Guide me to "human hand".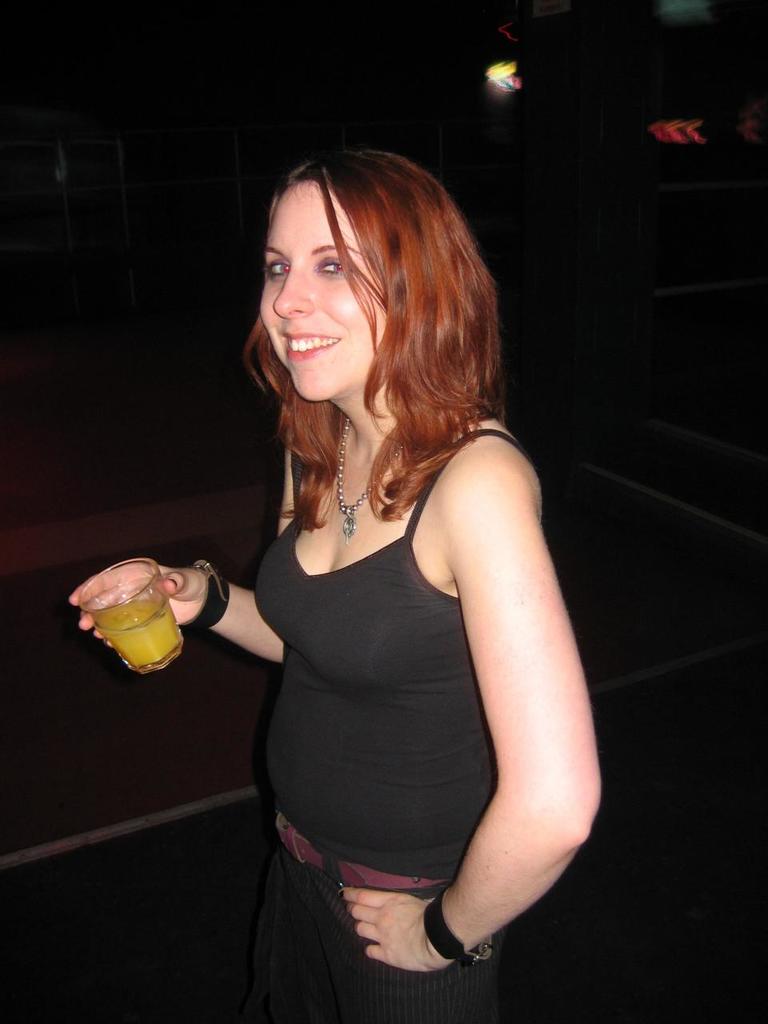
Guidance: {"x1": 350, "y1": 874, "x2": 460, "y2": 973}.
